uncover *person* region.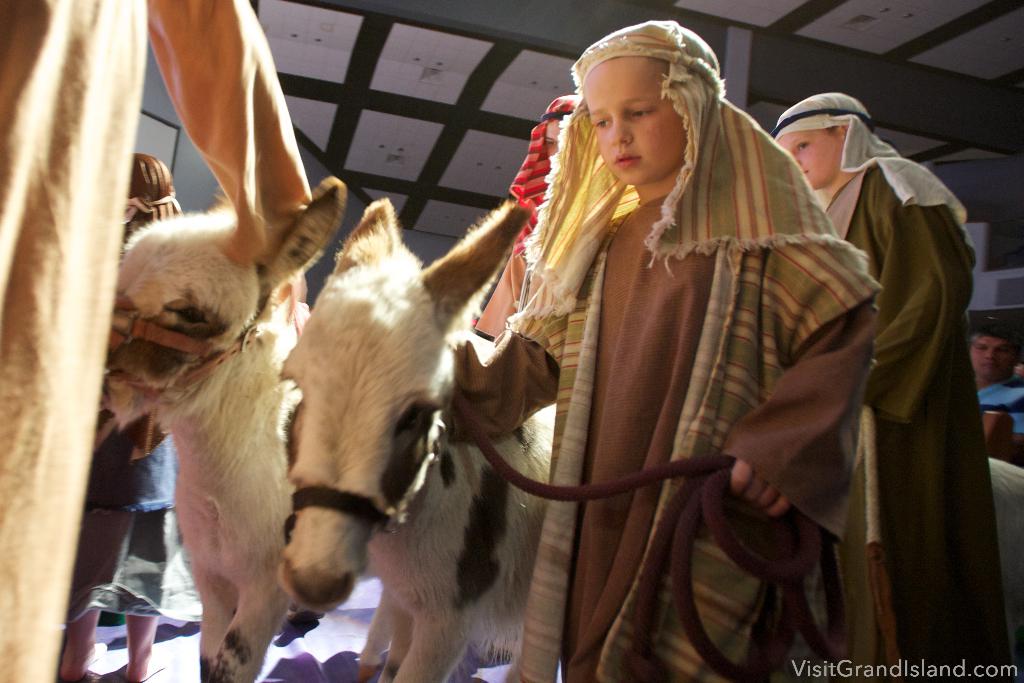
Uncovered: x1=451 y1=19 x2=880 y2=669.
